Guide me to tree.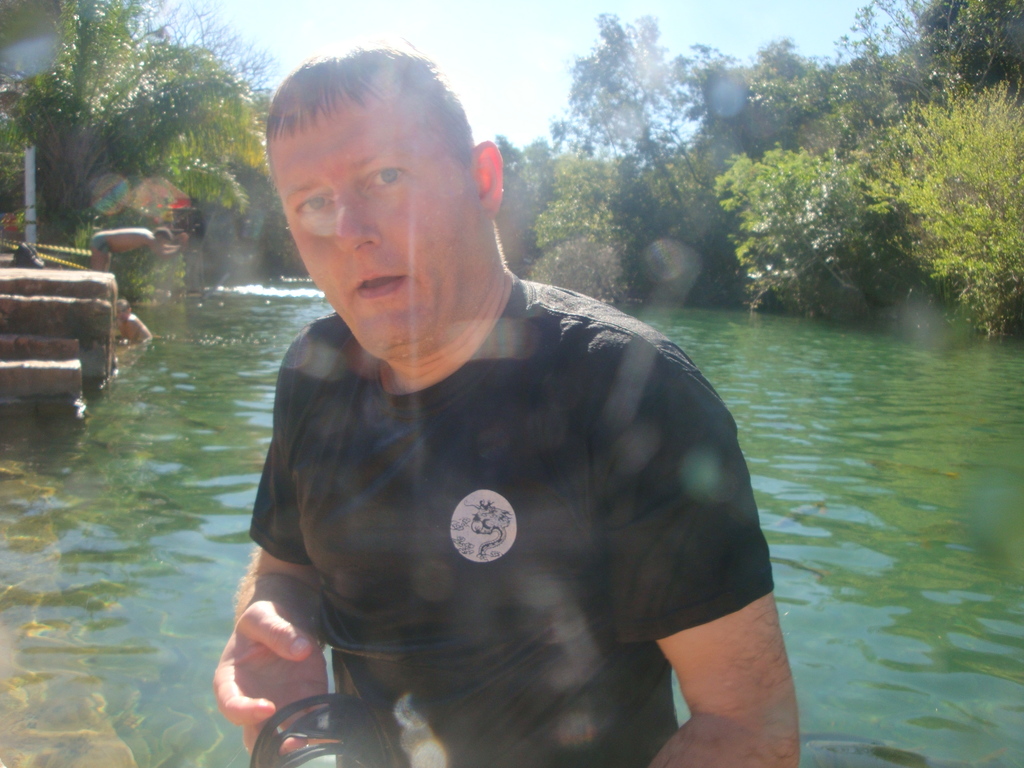
Guidance: (557,11,732,244).
